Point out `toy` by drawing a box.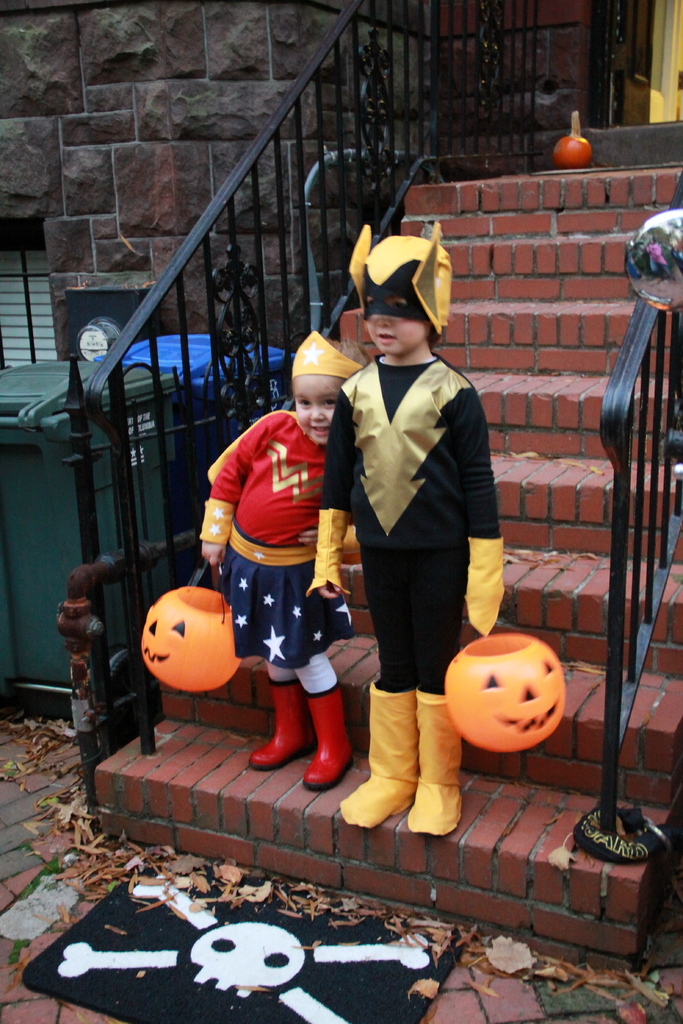
[139, 563, 244, 687].
